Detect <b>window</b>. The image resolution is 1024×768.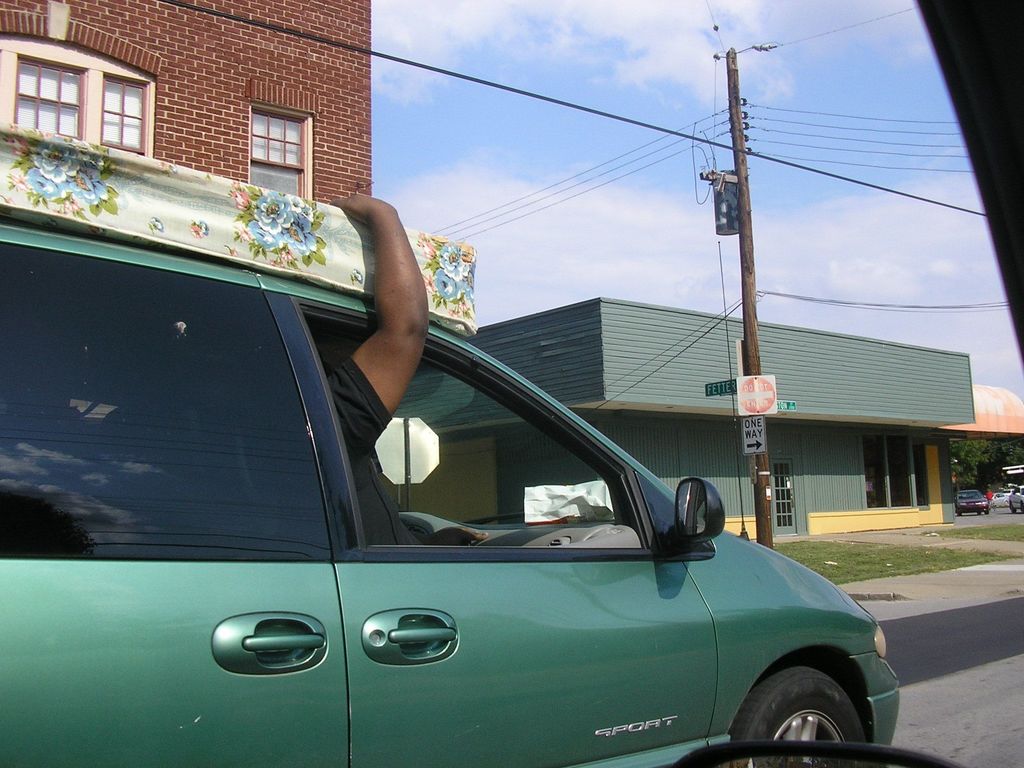
(248,157,308,198).
